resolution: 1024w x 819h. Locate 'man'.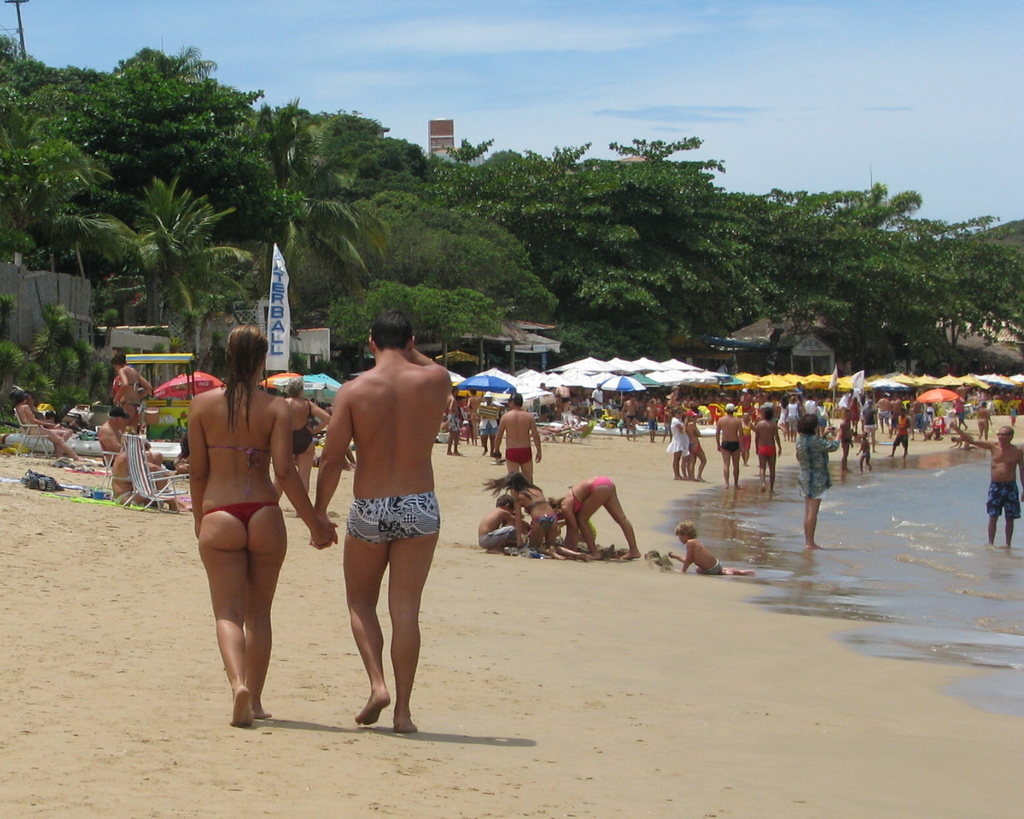
bbox=[296, 309, 460, 739].
